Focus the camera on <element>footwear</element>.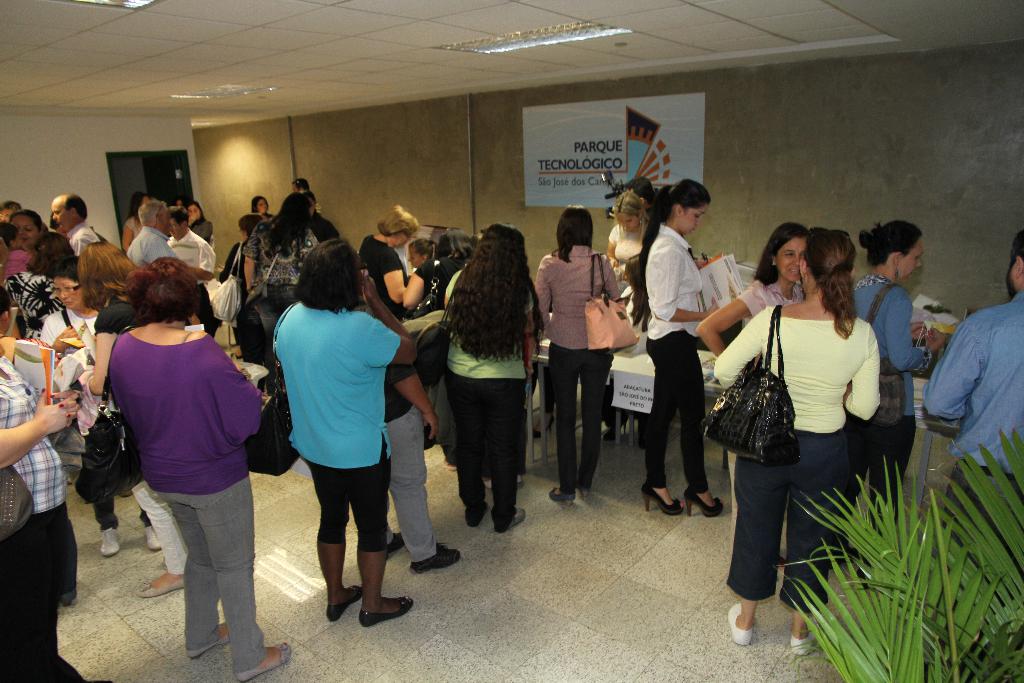
Focus region: 407 539 462 575.
